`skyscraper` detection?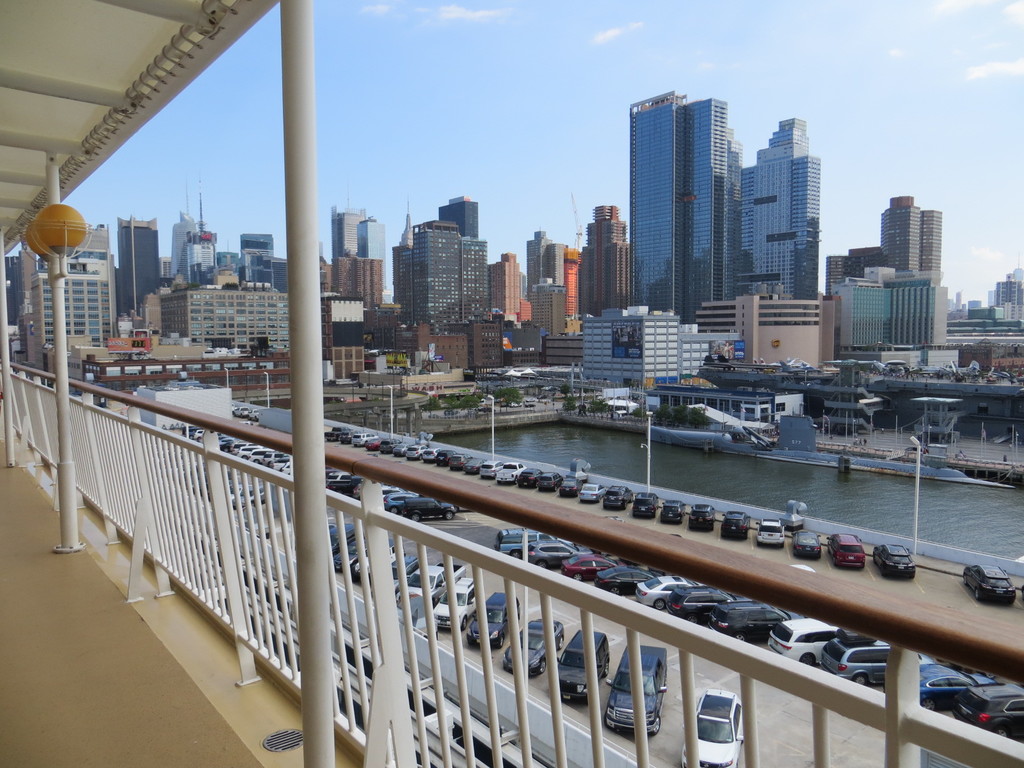
x1=118, y1=216, x2=161, y2=317
